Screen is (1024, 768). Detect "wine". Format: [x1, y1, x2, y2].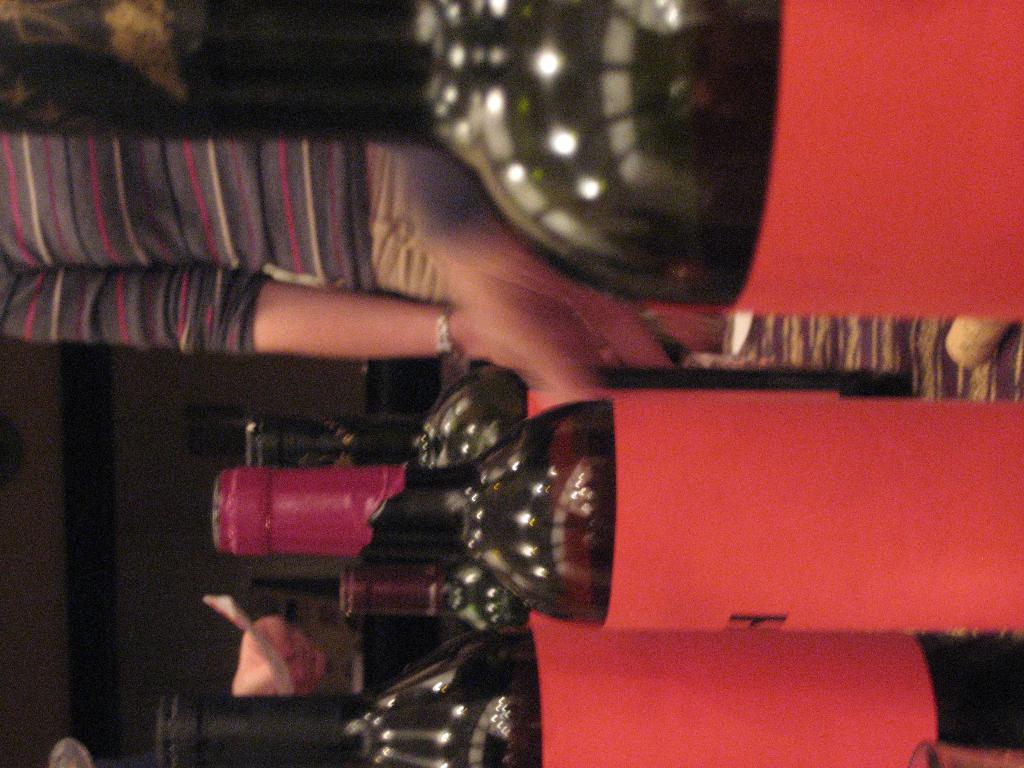
[159, 628, 1023, 767].
